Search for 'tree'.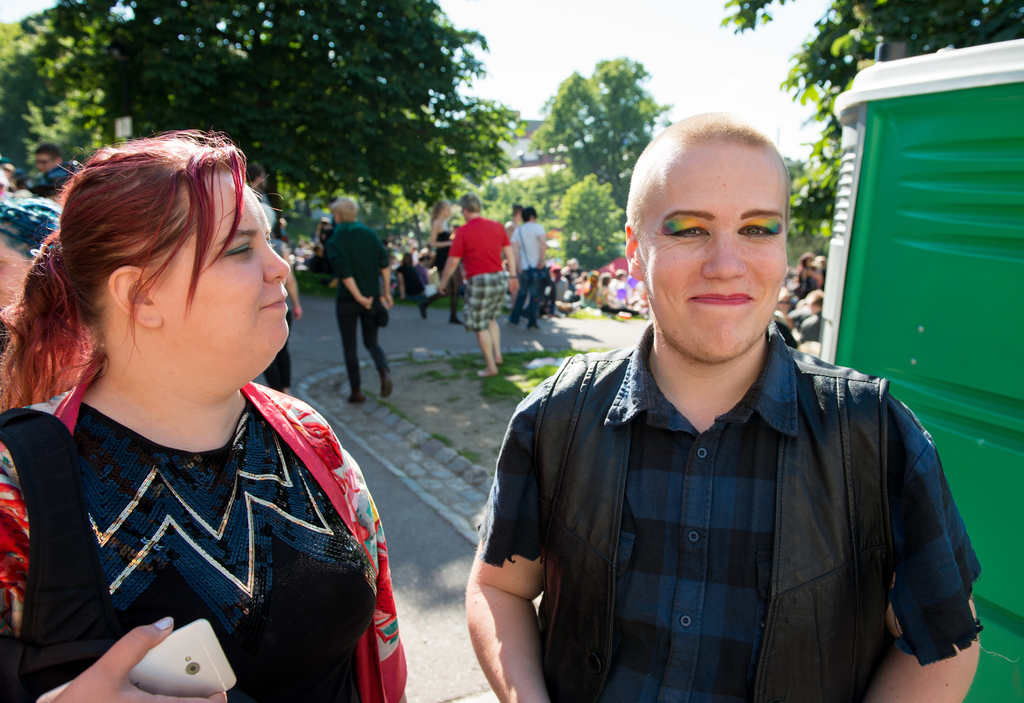
Found at bbox(0, 66, 676, 636).
